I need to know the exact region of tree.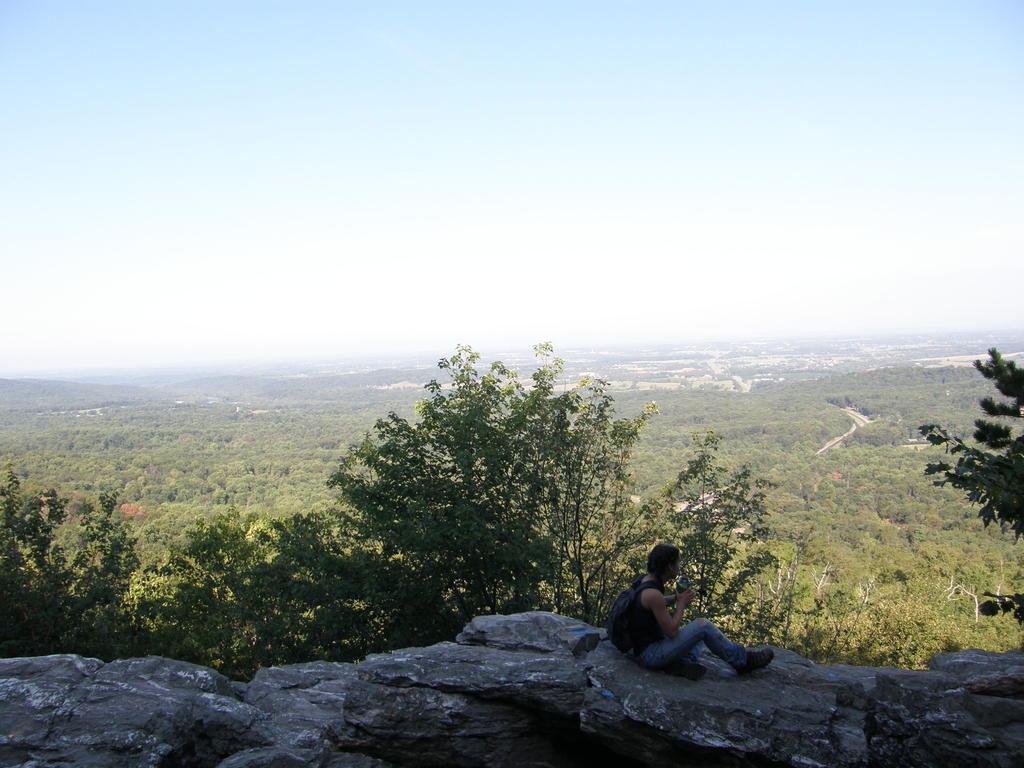
Region: 919:342:1023:627.
